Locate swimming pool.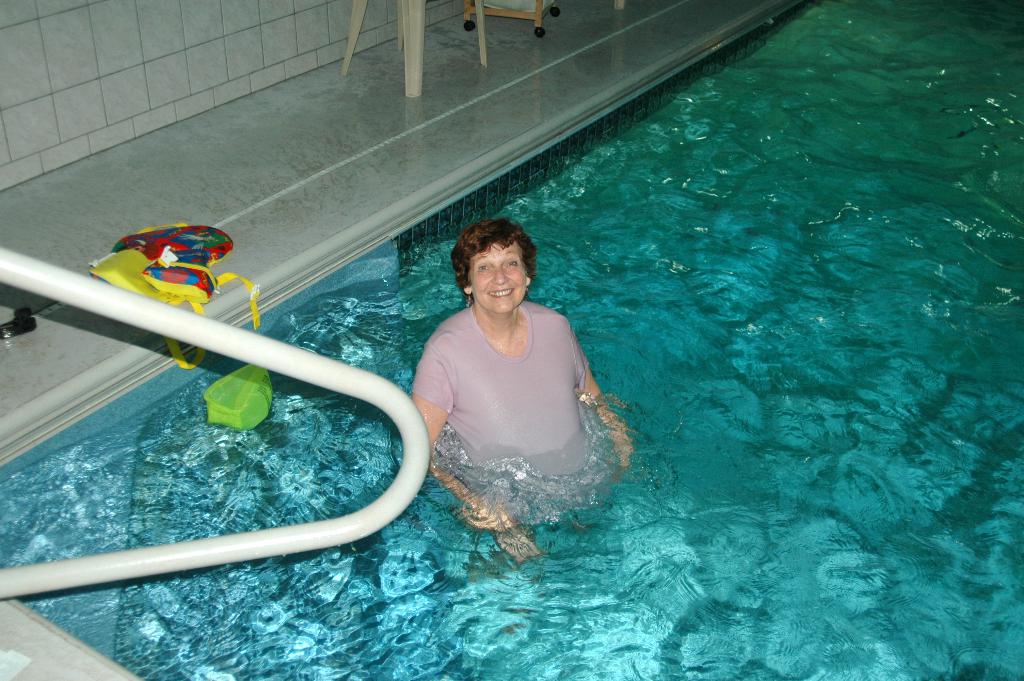
Bounding box: x1=0, y1=0, x2=1023, y2=680.
